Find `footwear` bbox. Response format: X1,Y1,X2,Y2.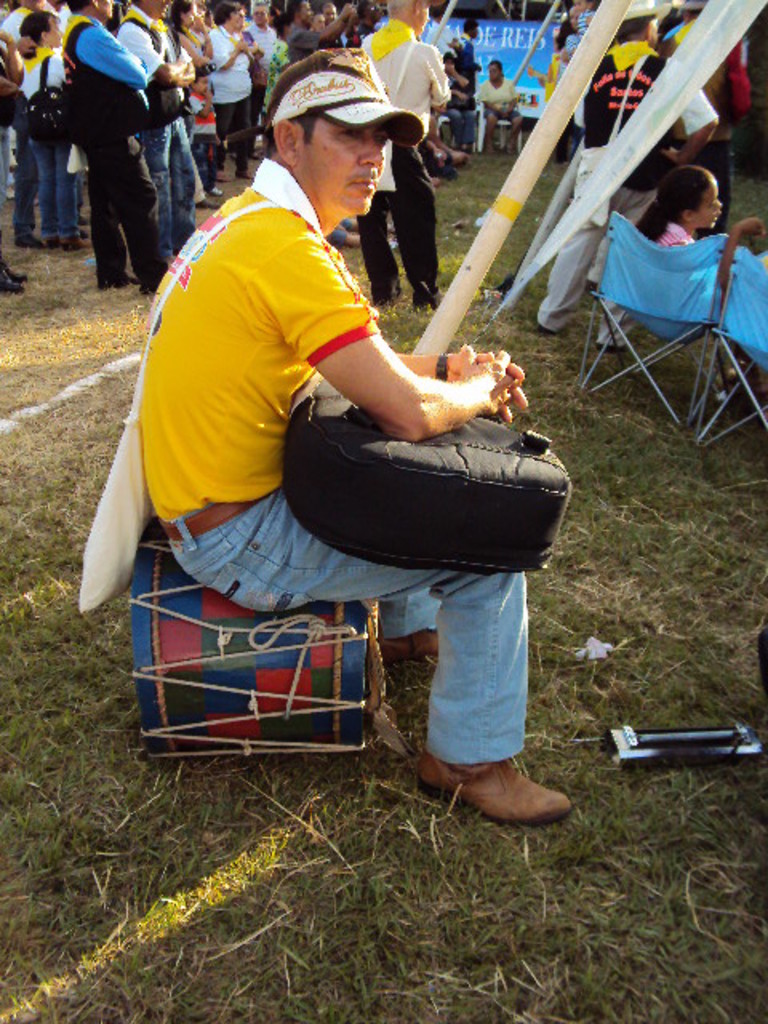
595,338,629,355.
